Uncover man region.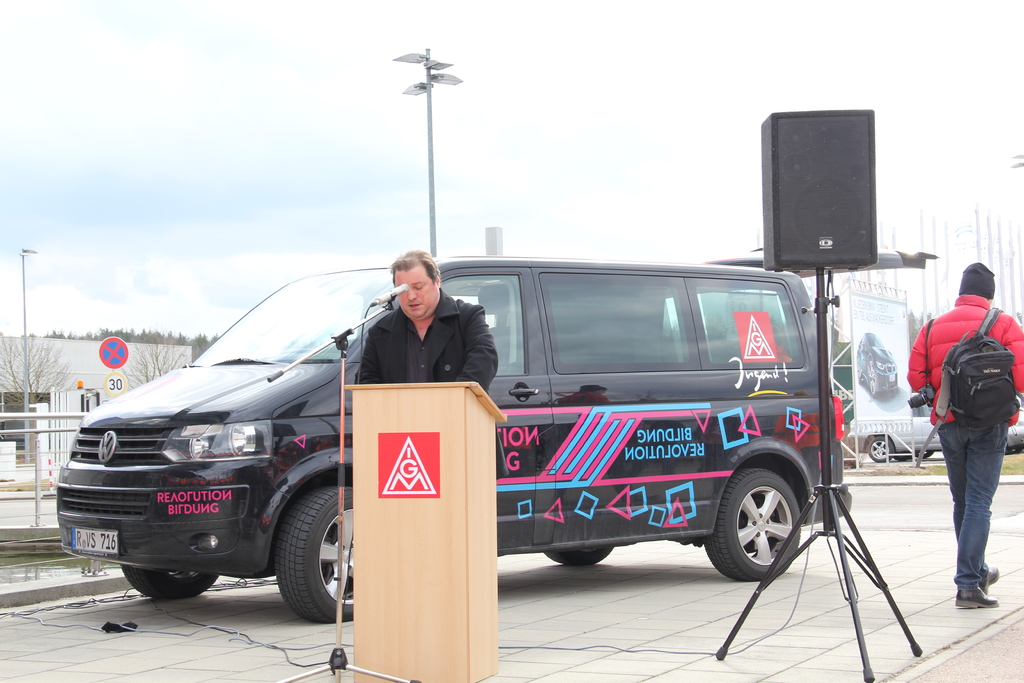
Uncovered: <box>347,242,506,402</box>.
